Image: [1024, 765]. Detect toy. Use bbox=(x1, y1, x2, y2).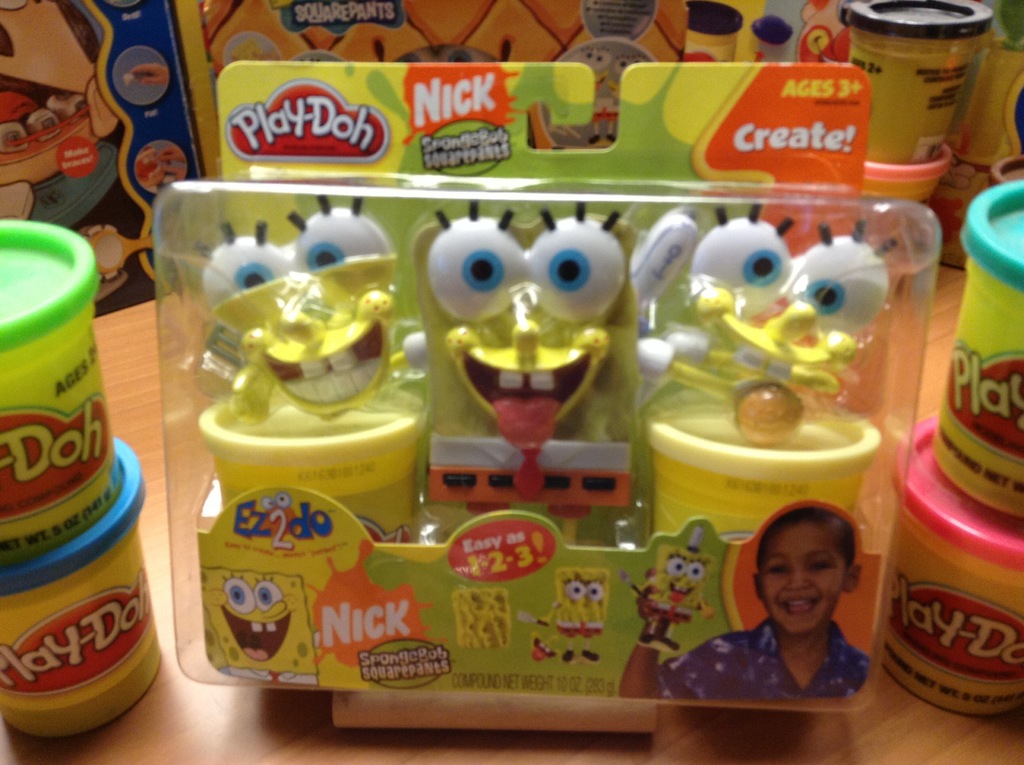
bbox=(645, 211, 889, 413).
